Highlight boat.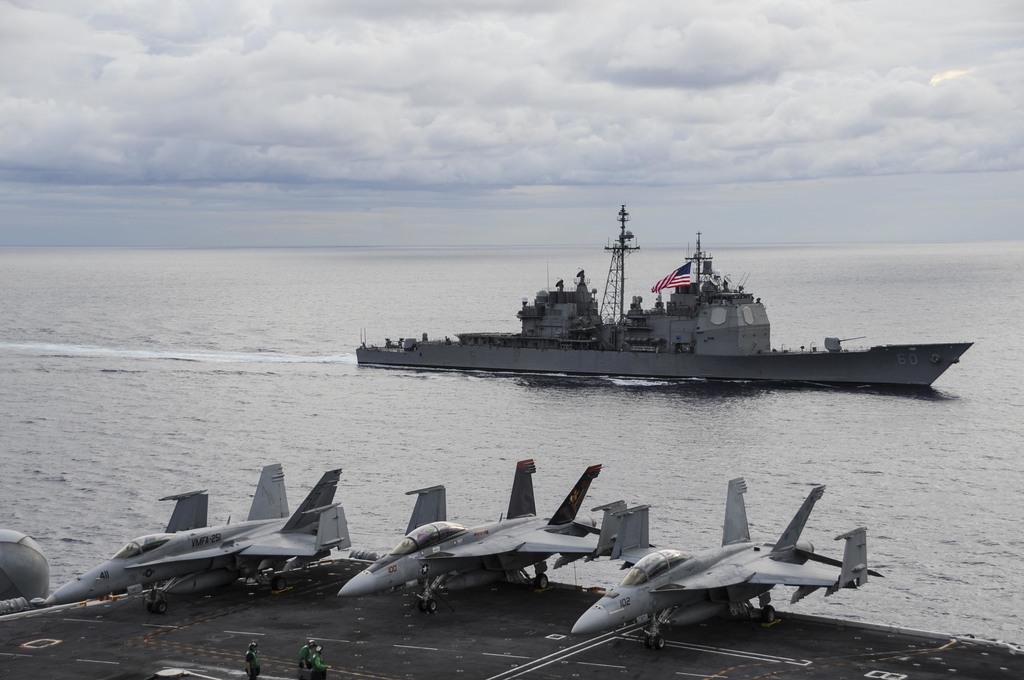
Highlighted region: (left=333, top=215, right=972, bottom=402).
